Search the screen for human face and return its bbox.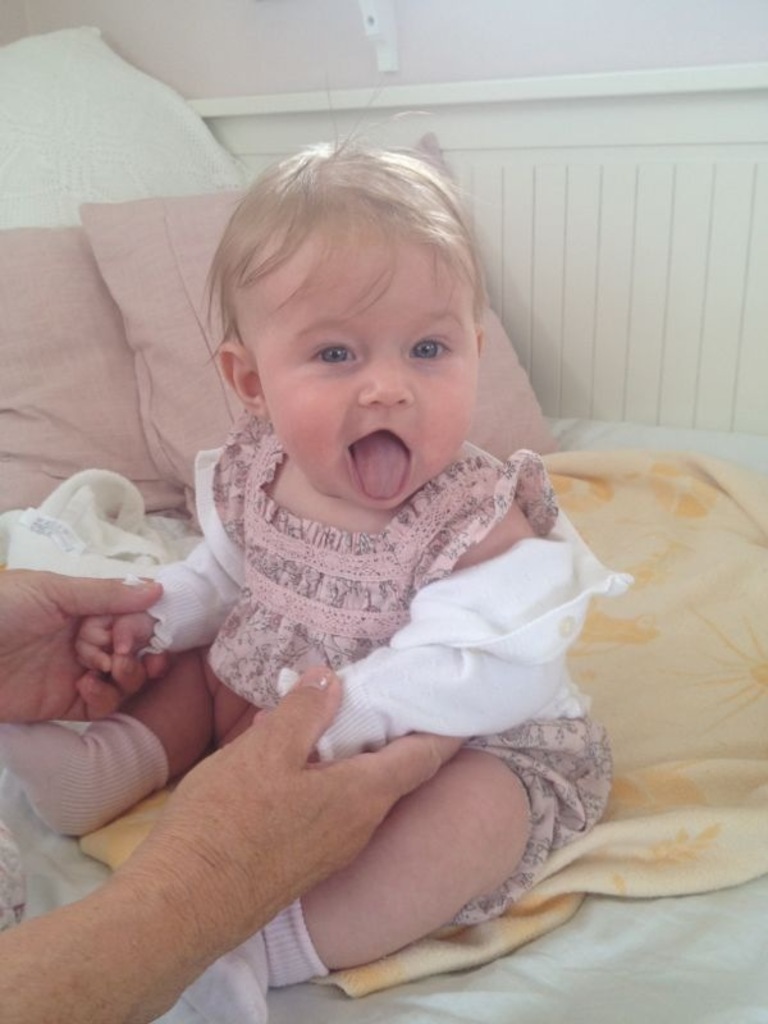
Found: 243 212 481 511.
